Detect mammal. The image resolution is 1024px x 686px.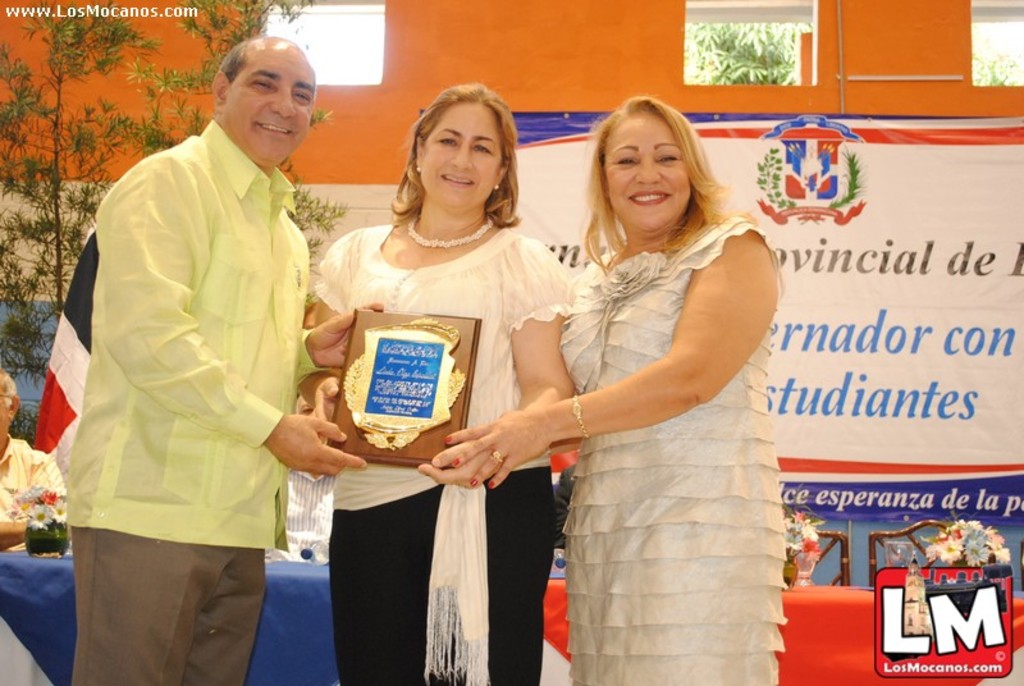
box(310, 84, 576, 685).
